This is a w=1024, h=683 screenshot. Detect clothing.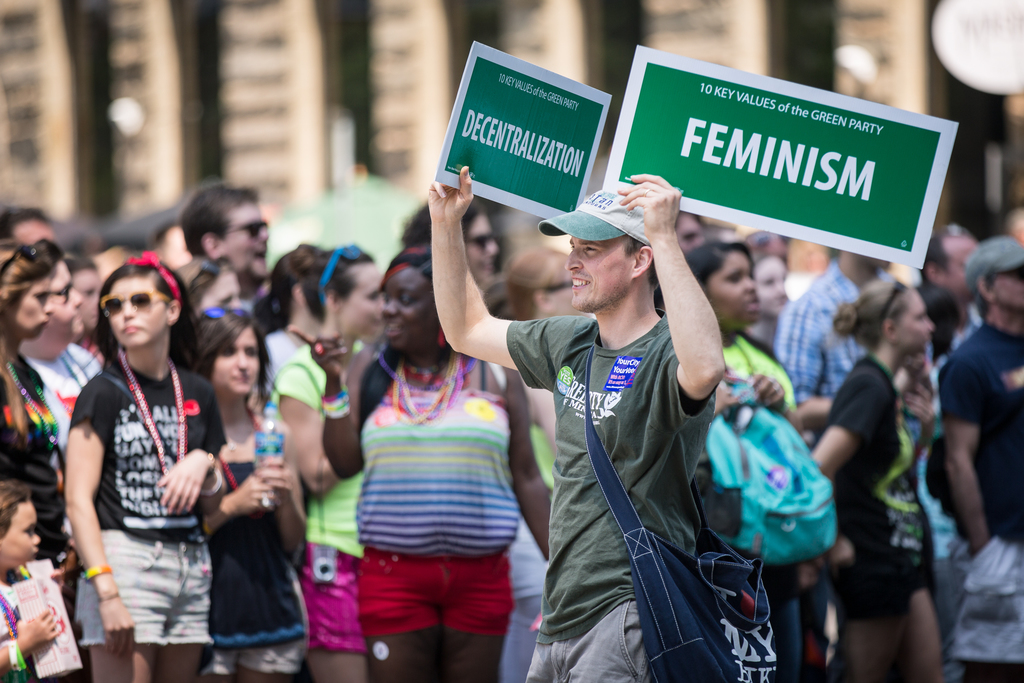
x1=821 y1=349 x2=930 y2=622.
